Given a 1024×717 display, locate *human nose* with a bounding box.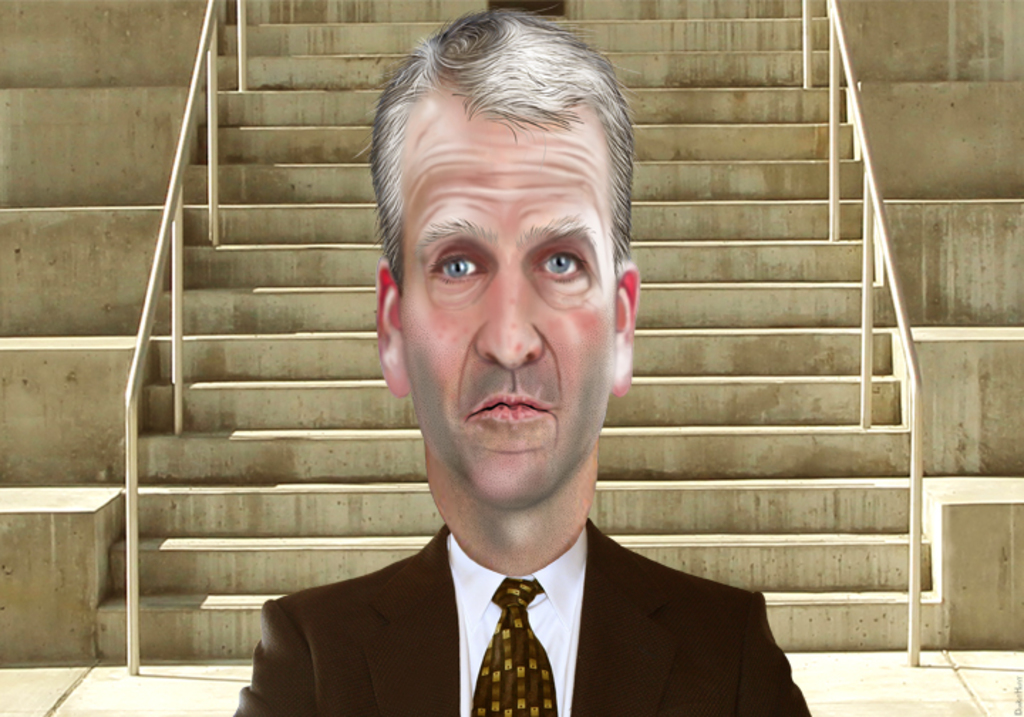
Located: l=474, t=269, r=545, b=373.
